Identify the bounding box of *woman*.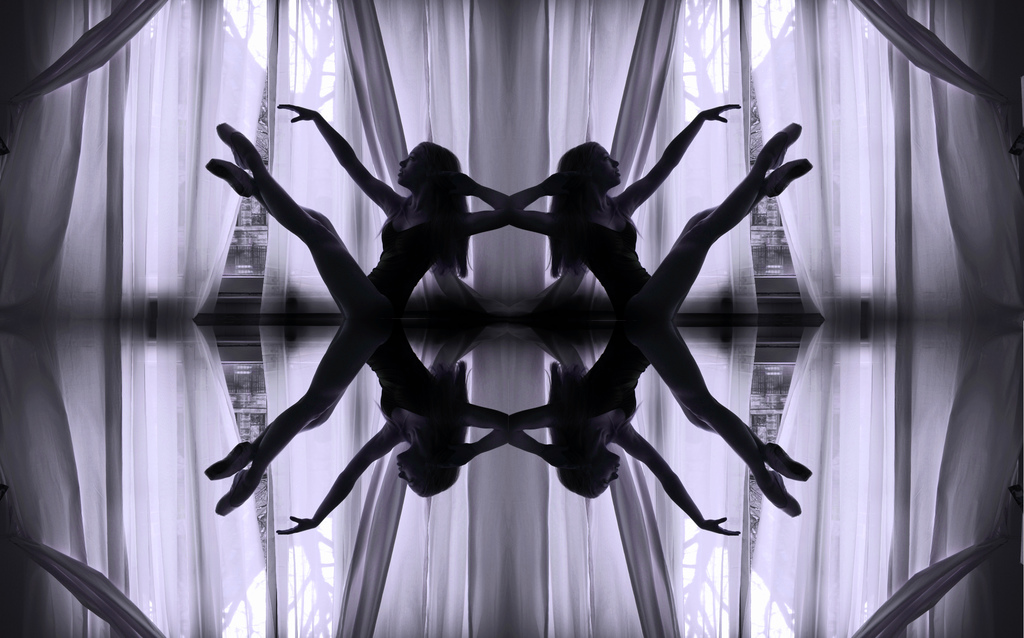
<box>204,101,559,517</box>.
